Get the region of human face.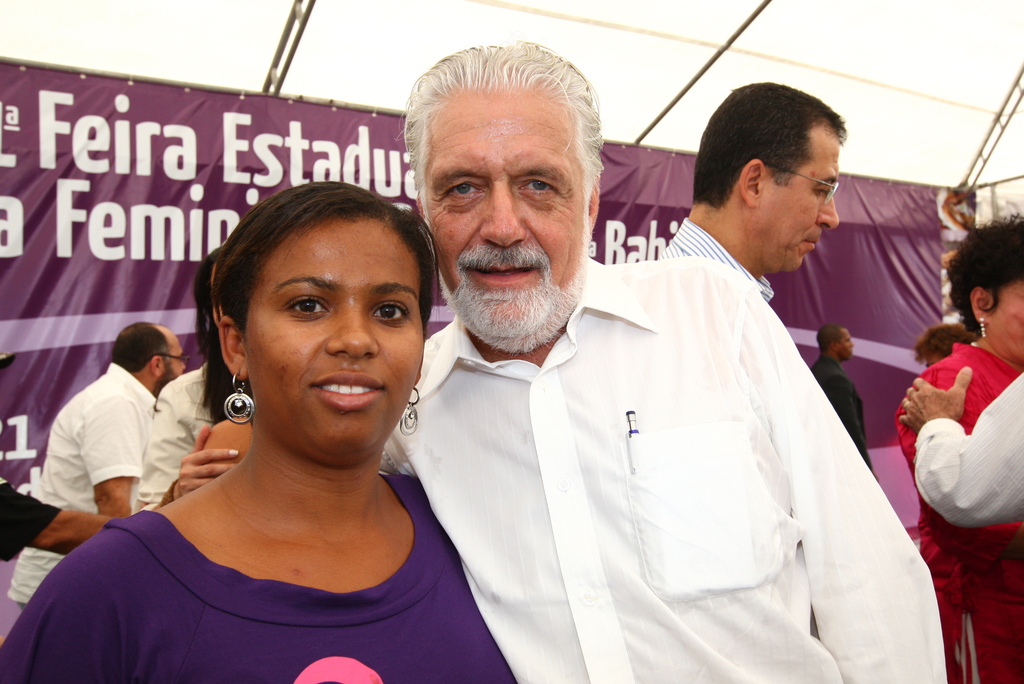
[x1=161, y1=327, x2=182, y2=386].
